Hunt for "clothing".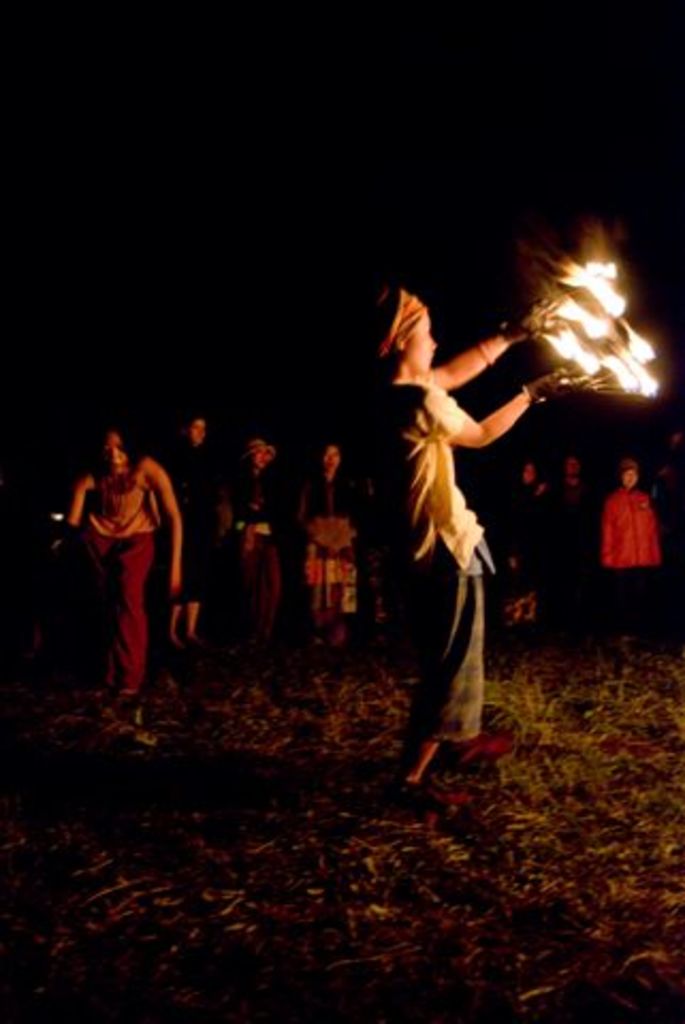
Hunted down at [280,463,361,657].
